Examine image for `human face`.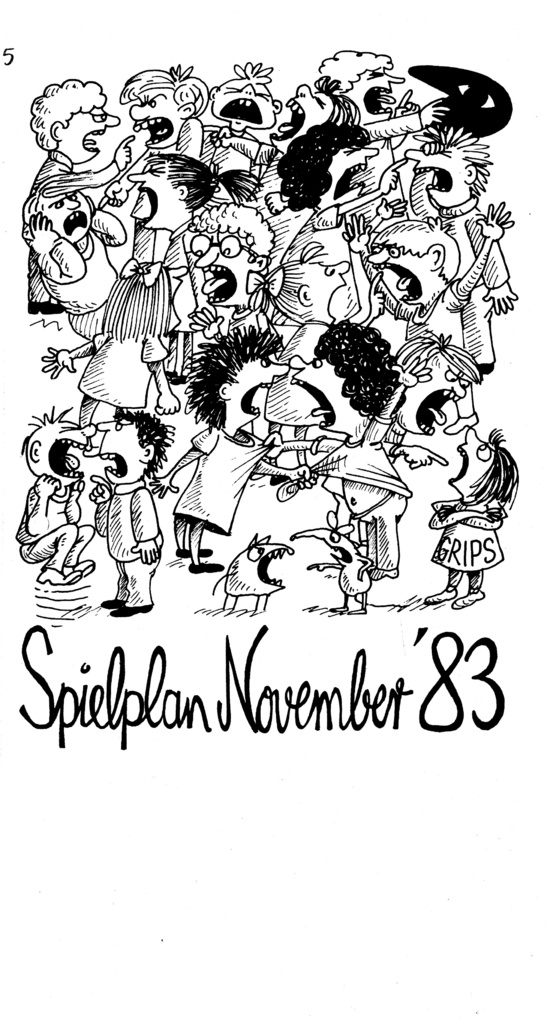
Examination result: 127,165,174,230.
